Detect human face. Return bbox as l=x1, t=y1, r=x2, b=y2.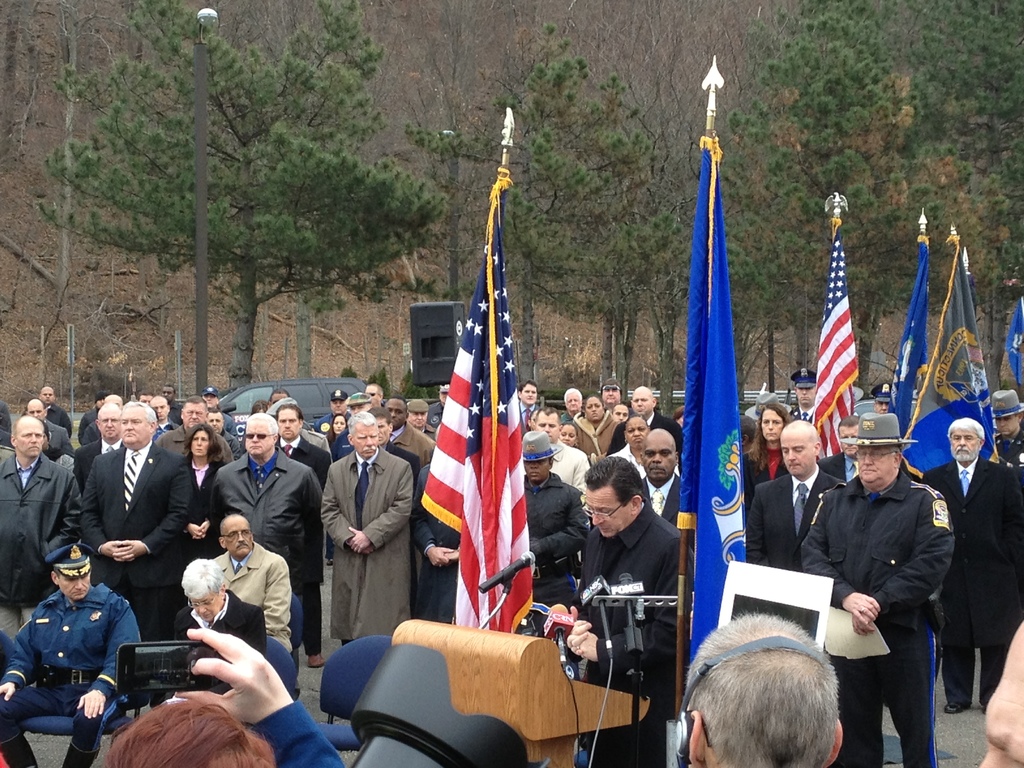
l=566, t=392, r=582, b=410.
